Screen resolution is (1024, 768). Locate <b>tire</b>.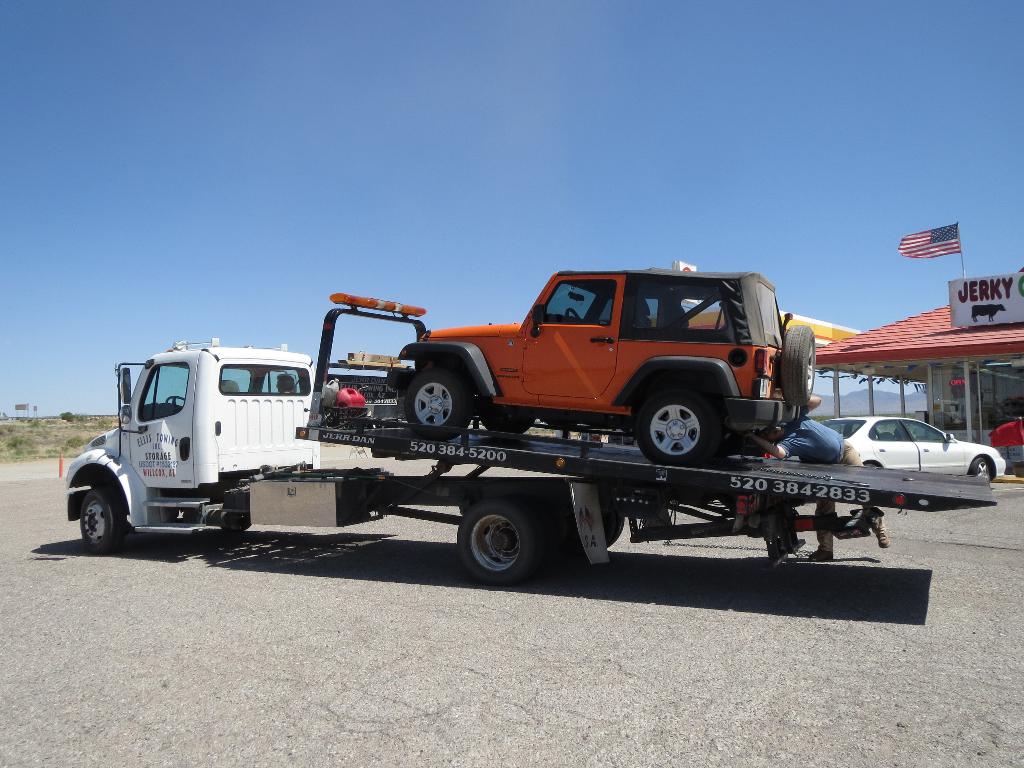
Rect(77, 487, 119, 552).
